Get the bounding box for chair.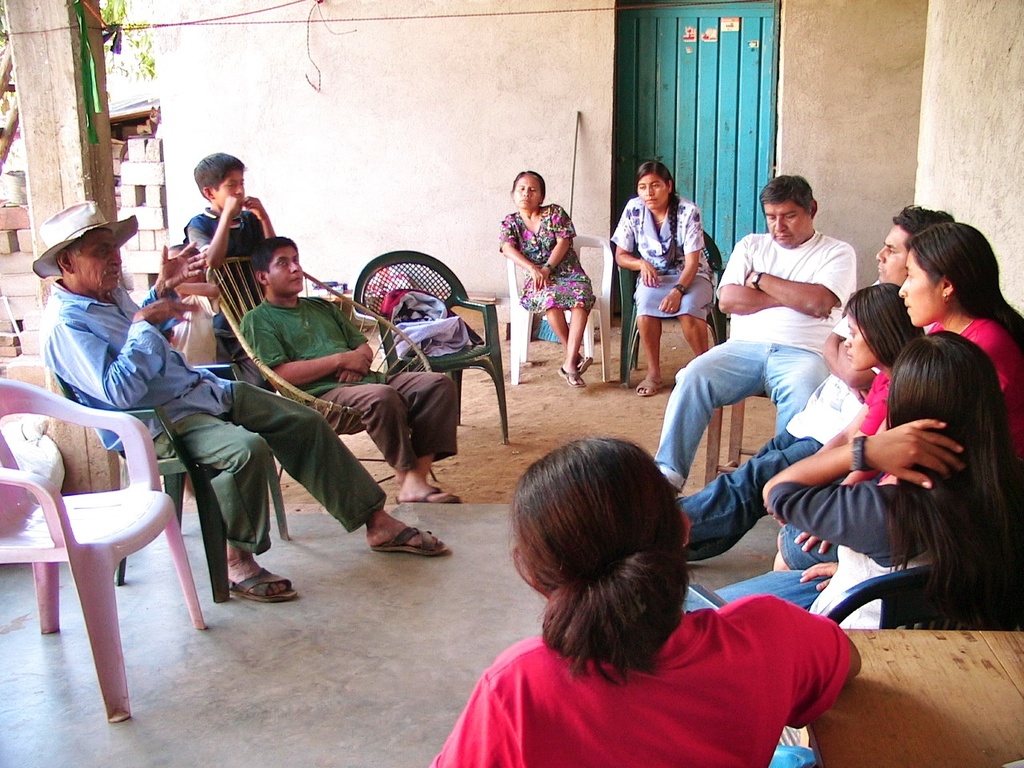
bbox=[349, 246, 511, 469].
